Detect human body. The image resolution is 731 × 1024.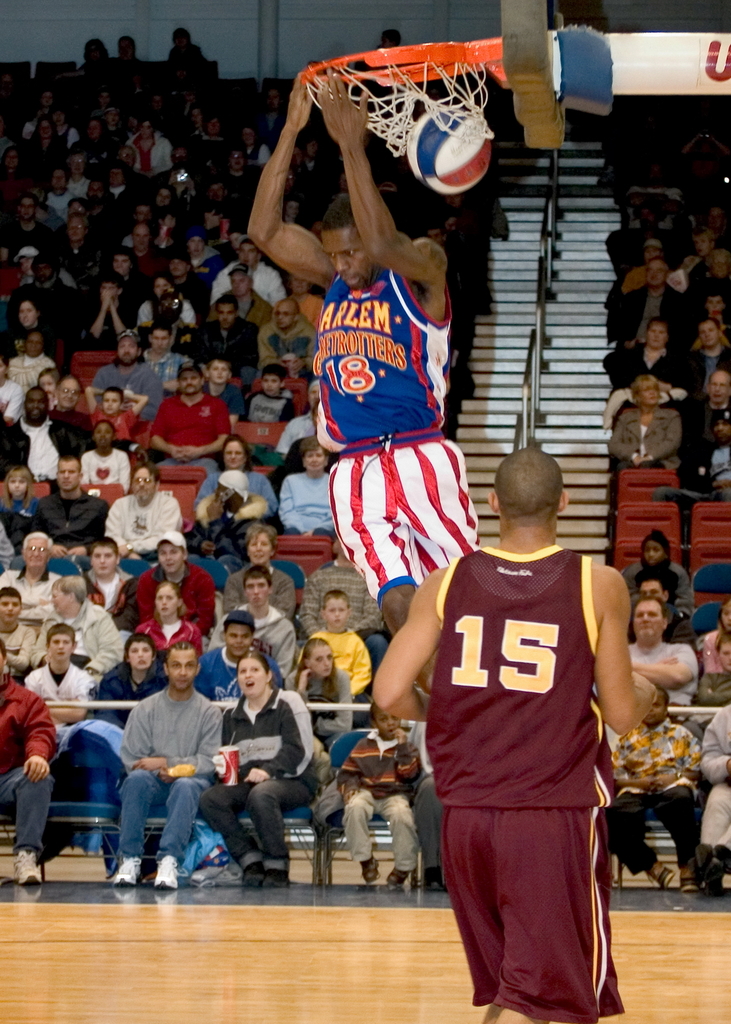
detection(298, 571, 371, 687).
